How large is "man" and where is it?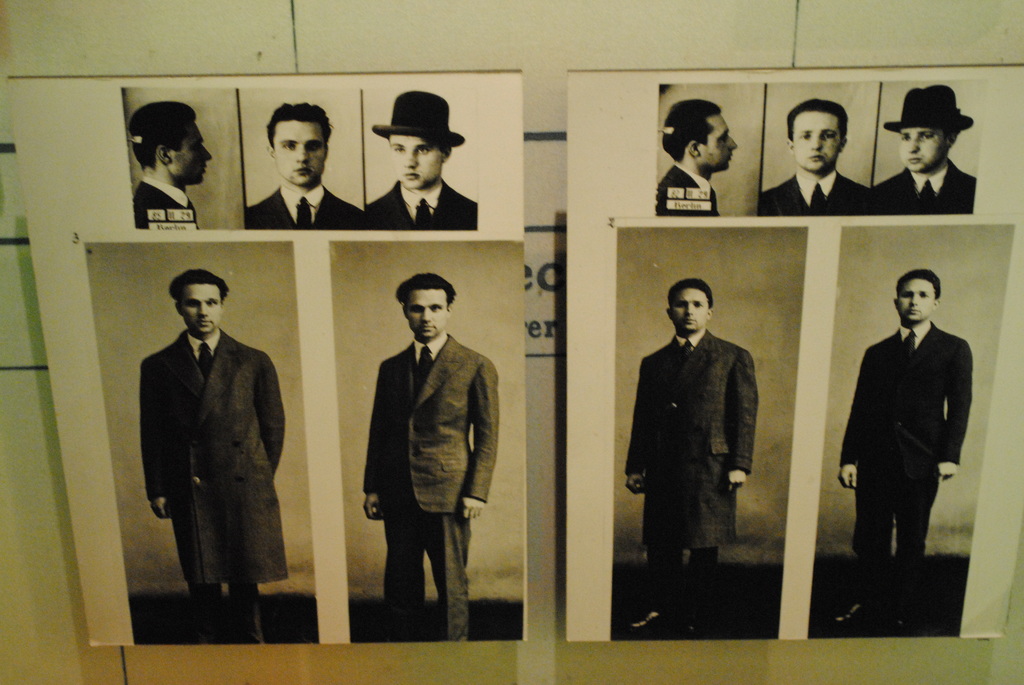
Bounding box: (left=842, top=267, right=976, bottom=588).
